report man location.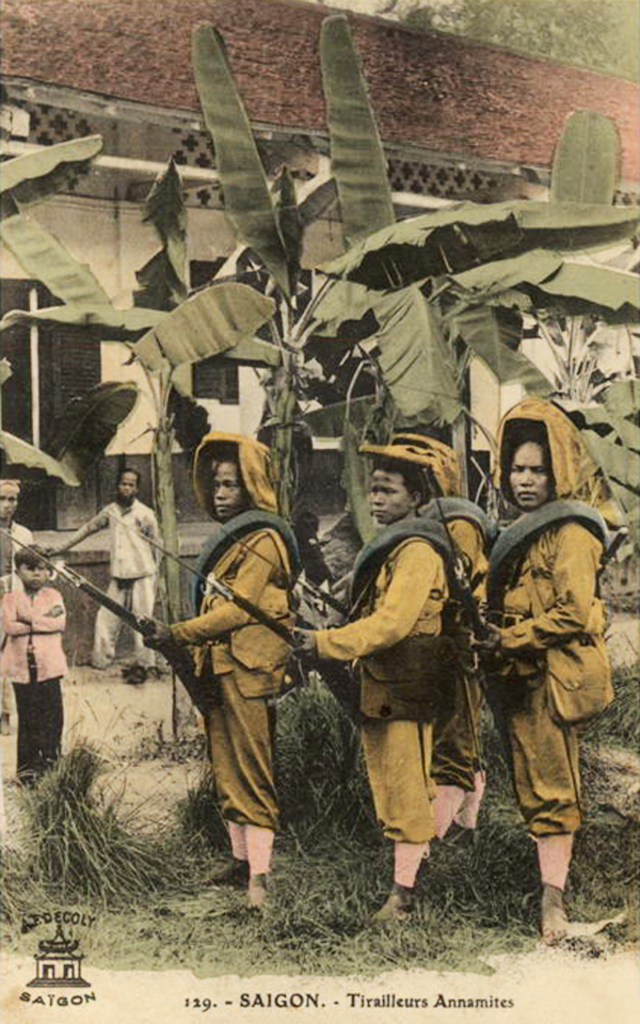
Report: [x1=384, y1=432, x2=489, y2=841].
